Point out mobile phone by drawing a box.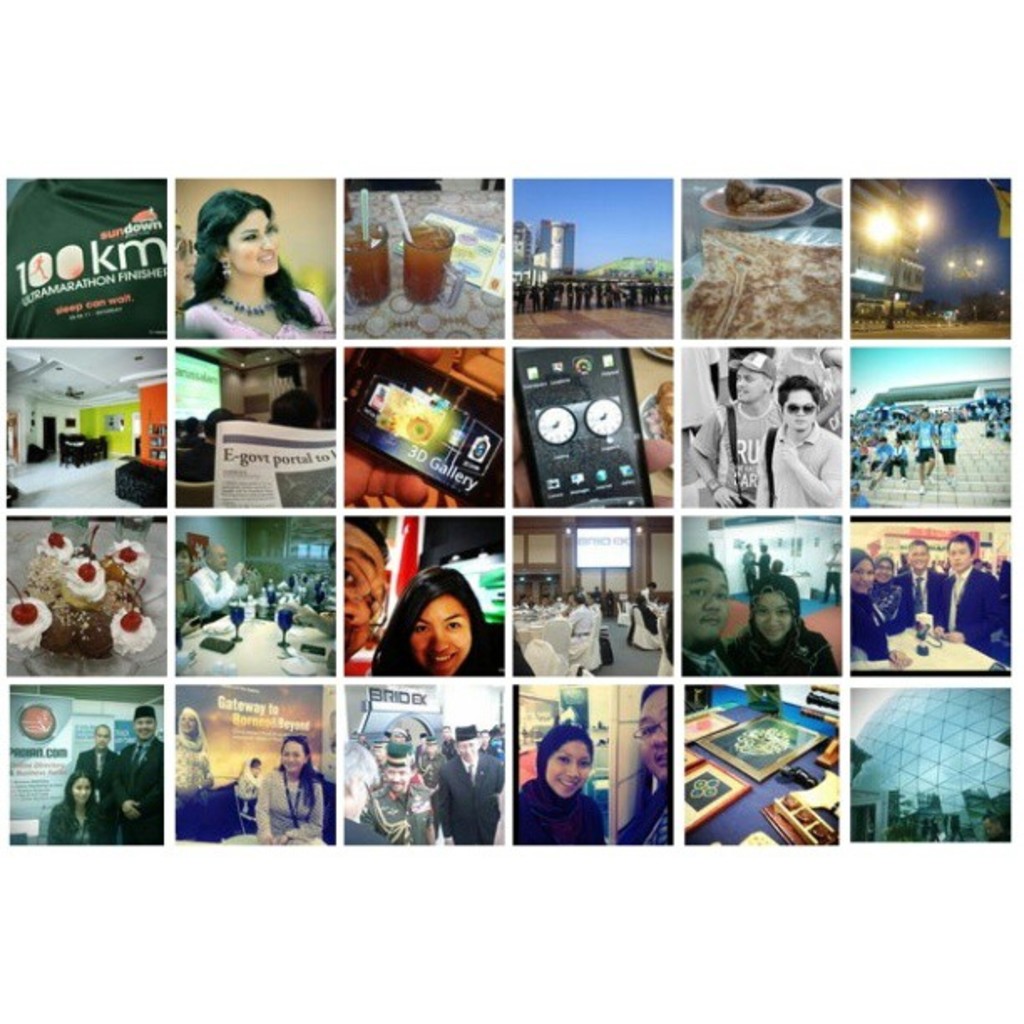
[left=502, top=326, right=674, bottom=525].
